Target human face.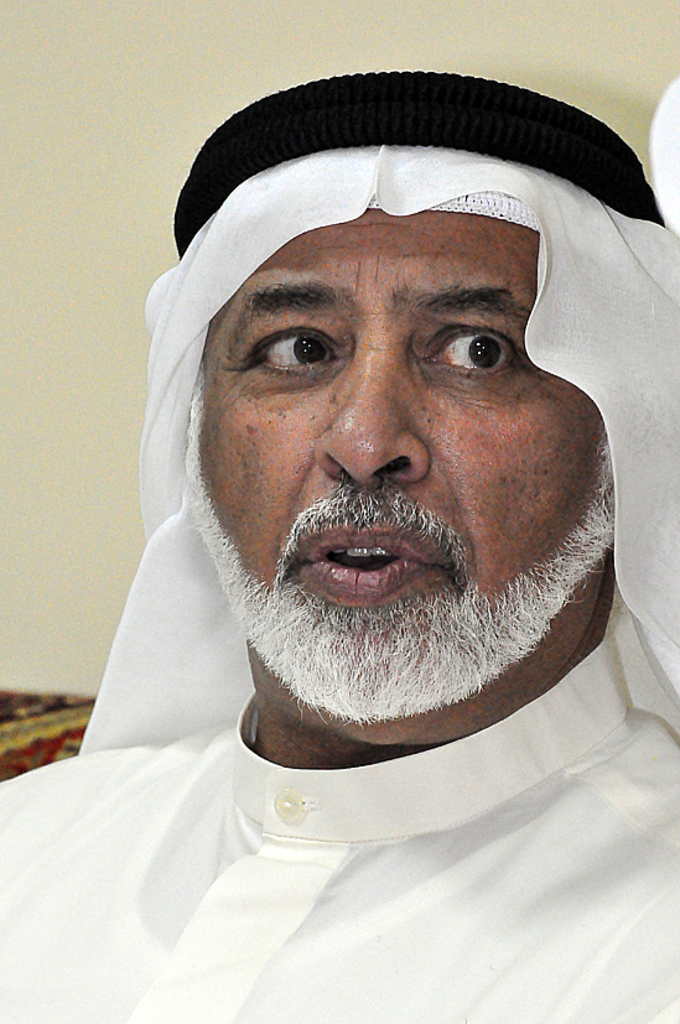
Target region: bbox(186, 203, 614, 719).
